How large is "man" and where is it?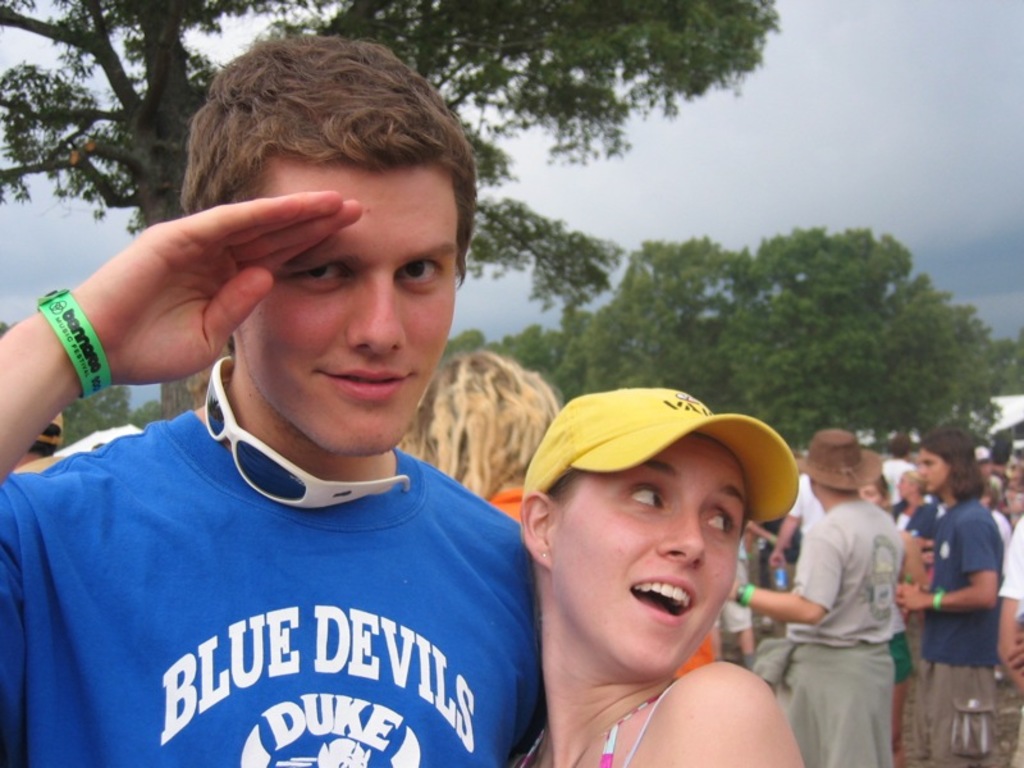
Bounding box: l=991, t=512, r=1023, b=689.
